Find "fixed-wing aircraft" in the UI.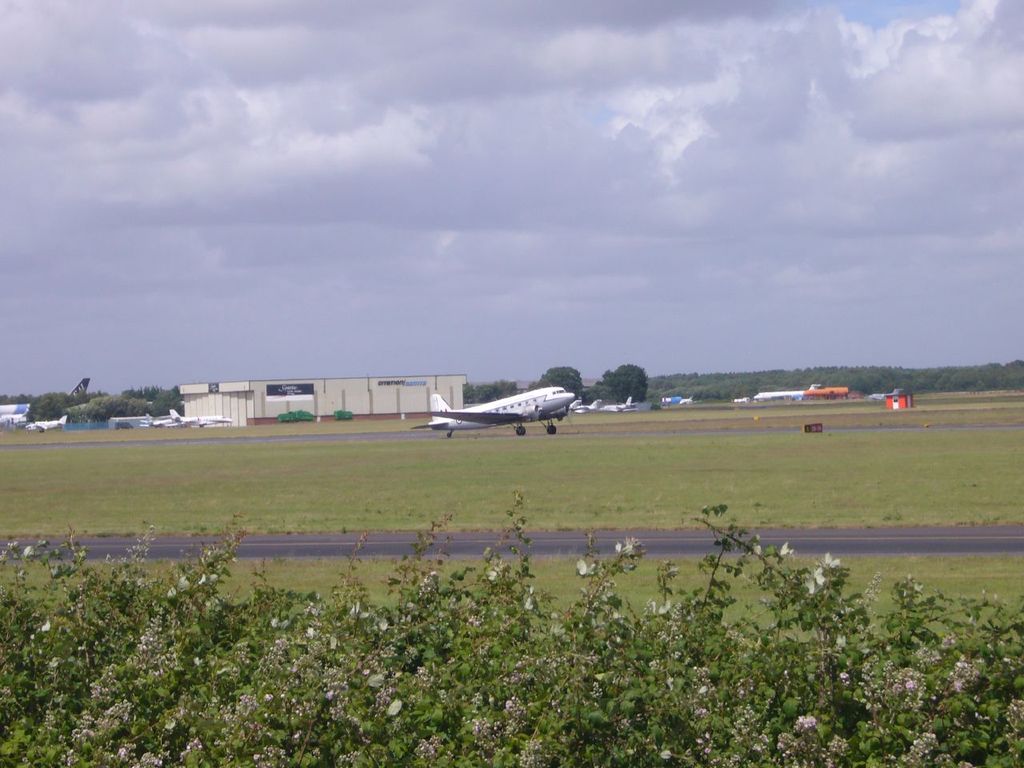
UI element at 149, 410, 231, 430.
